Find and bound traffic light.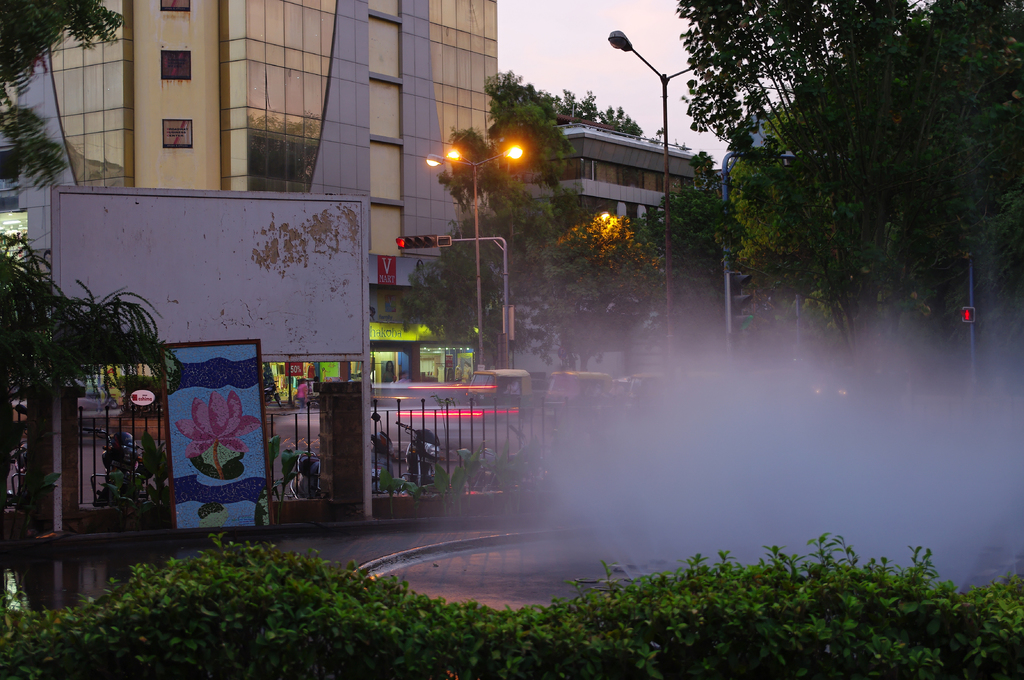
Bound: (962,306,975,324).
